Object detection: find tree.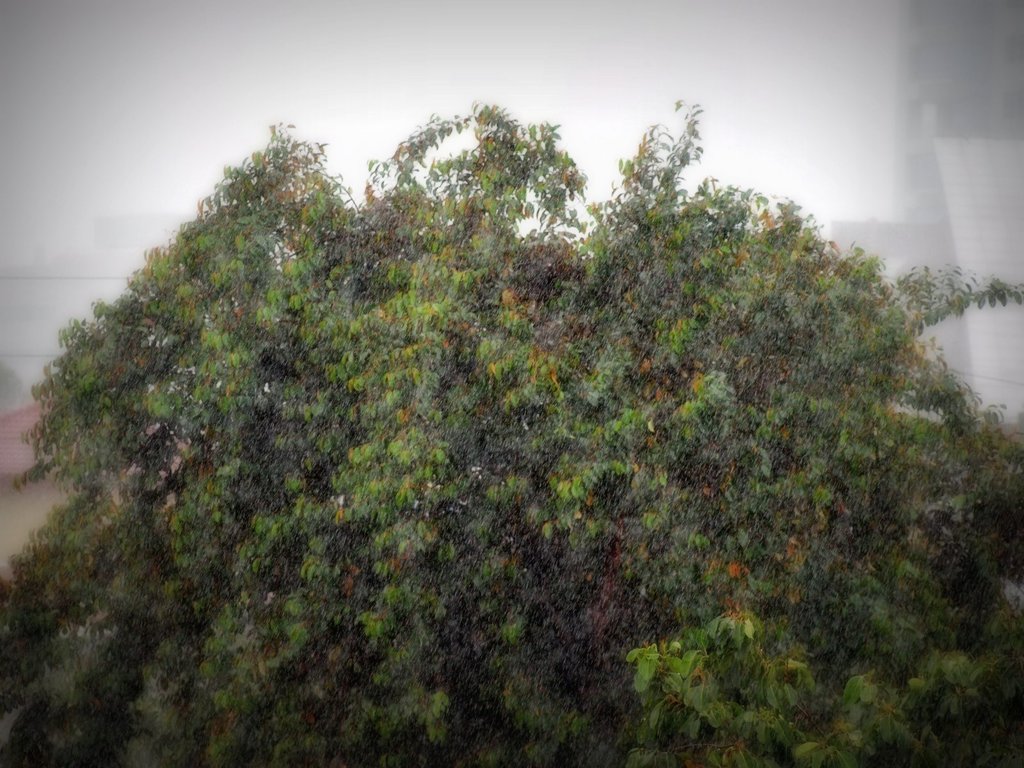
[27, 59, 973, 705].
